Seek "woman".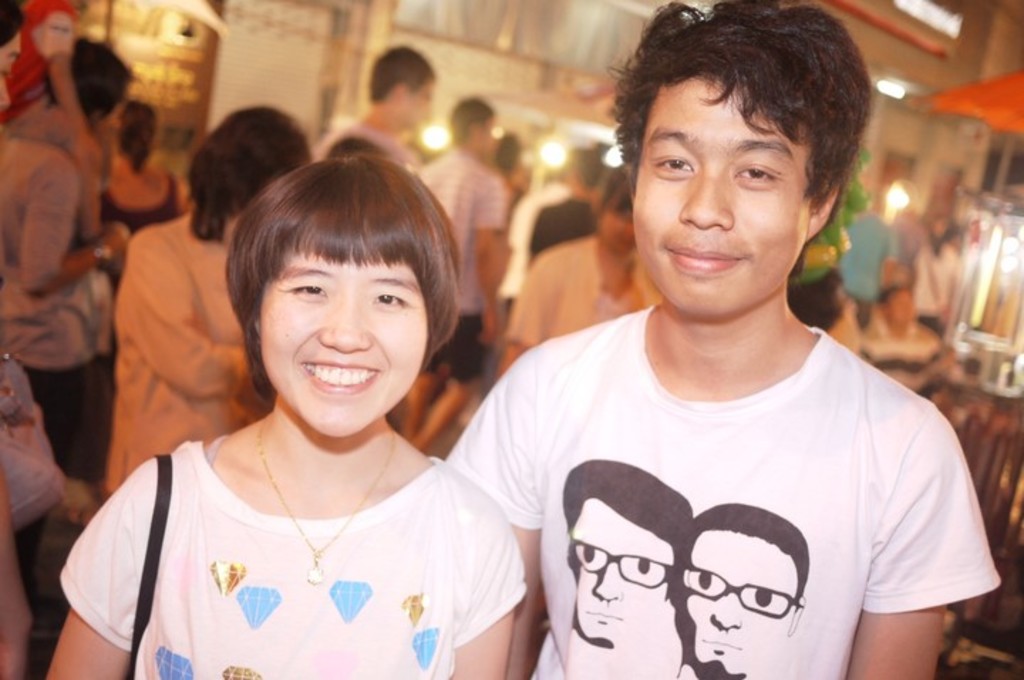
left=84, top=95, right=199, bottom=277.
